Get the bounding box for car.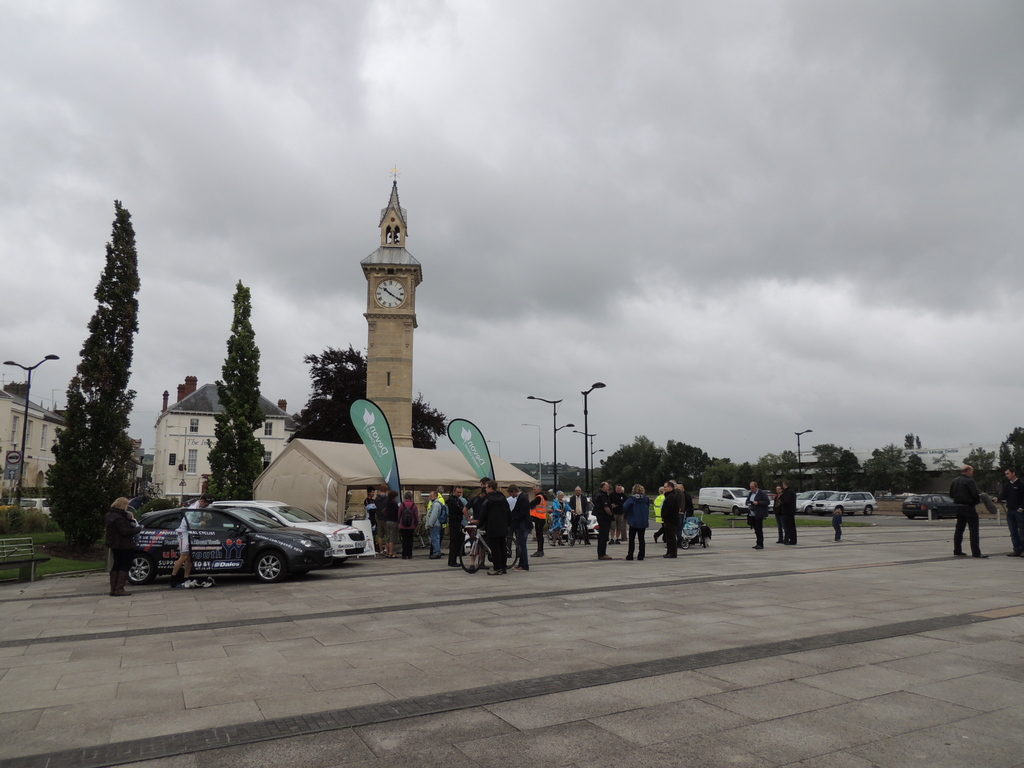
[x1=808, y1=488, x2=872, y2=516].
